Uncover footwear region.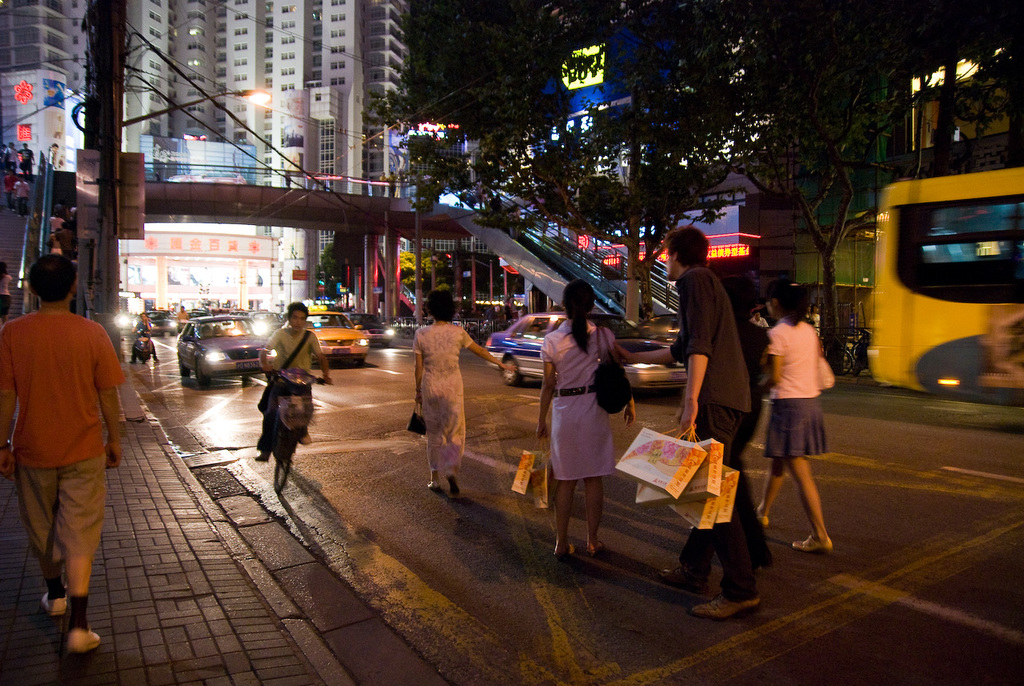
Uncovered: select_region(759, 511, 766, 527).
